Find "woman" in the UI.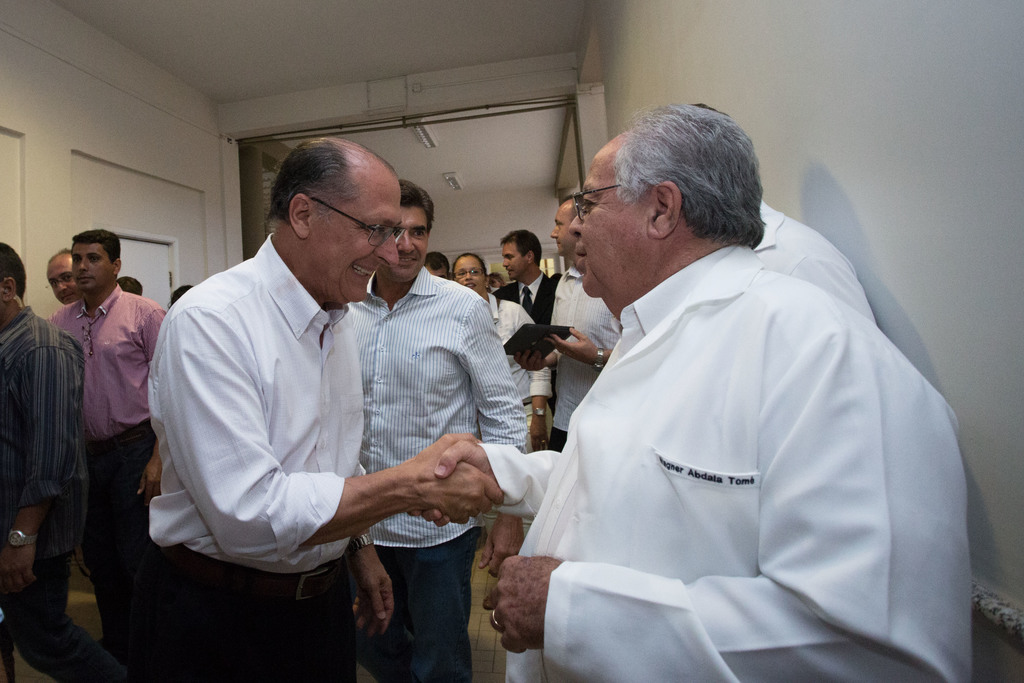
UI element at {"left": 452, "top": 252, "right": 557, "bottom": 443}.
